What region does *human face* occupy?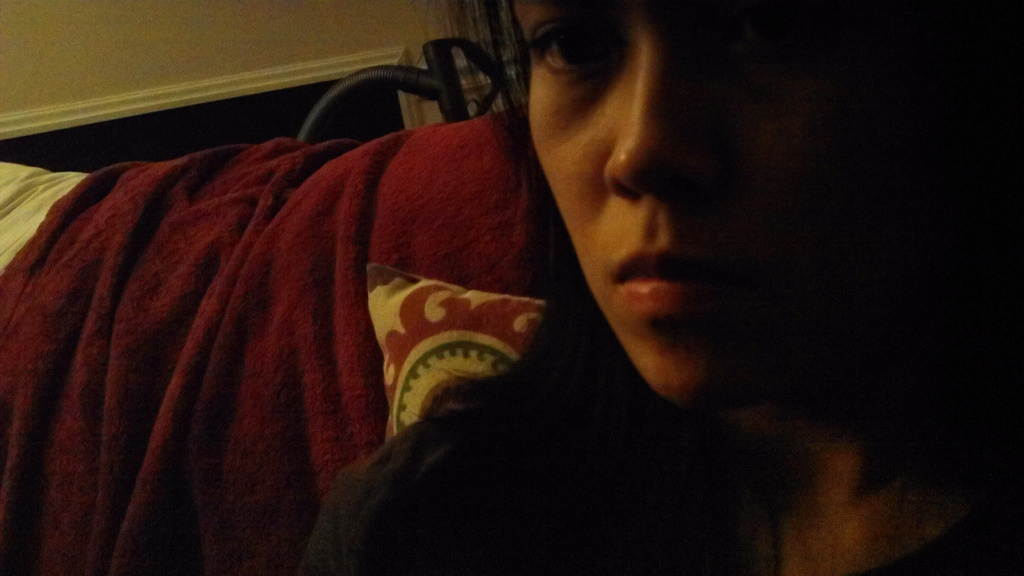
511 0 868 389.
